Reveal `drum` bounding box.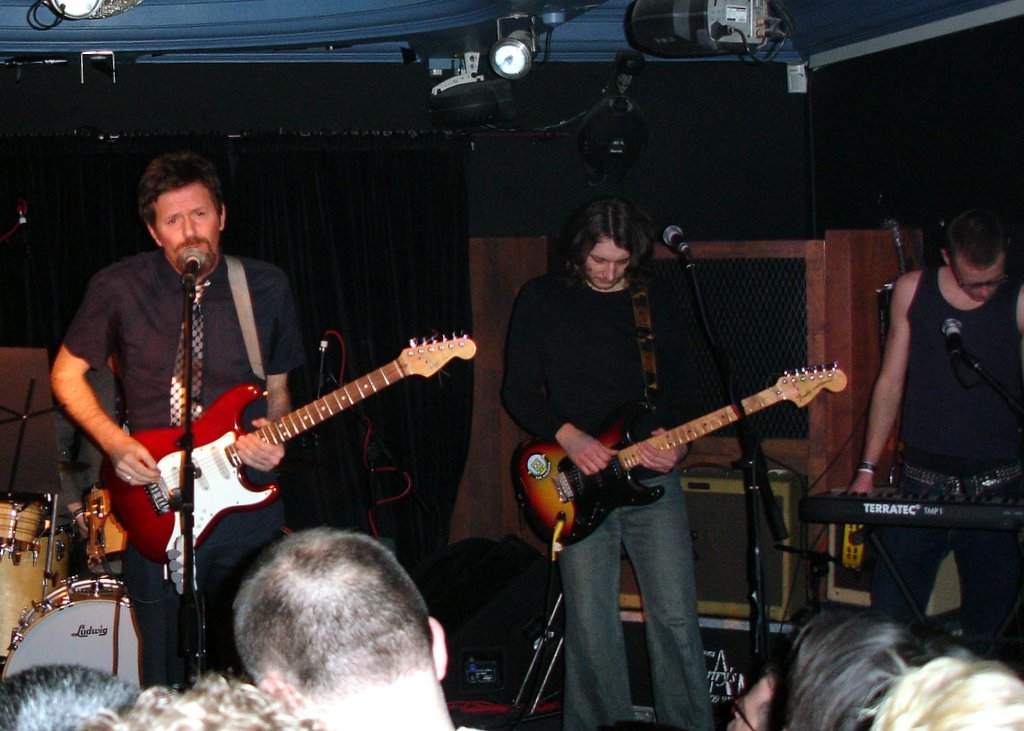
Revealed: [x1=0, y1=493, x2=51, y2=567].
